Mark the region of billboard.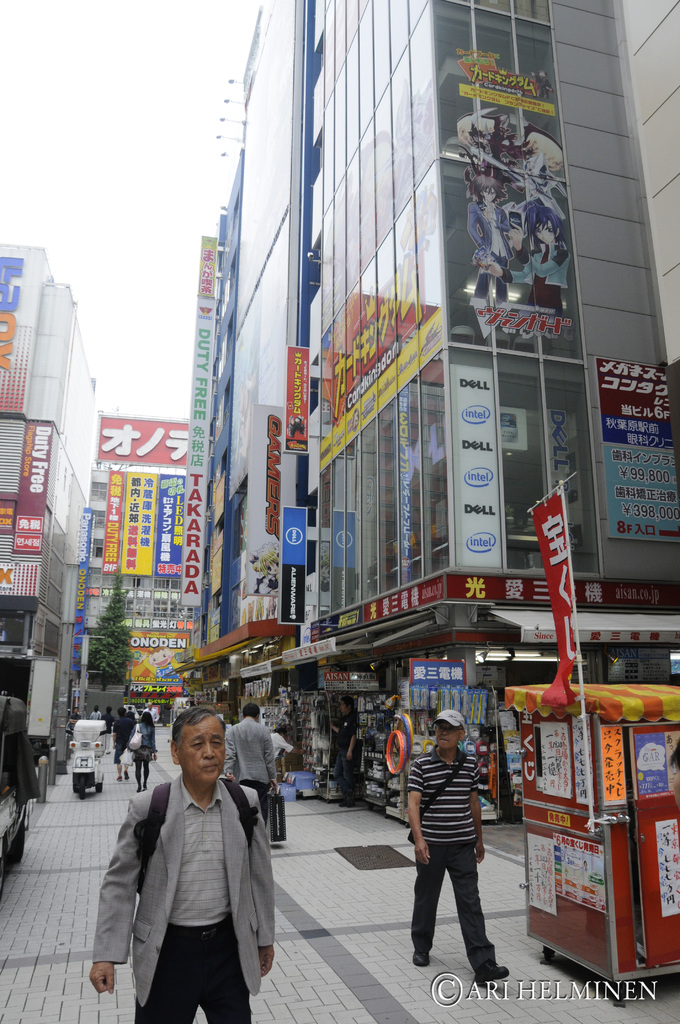
Region: detection(522, 496, 574, 700).
